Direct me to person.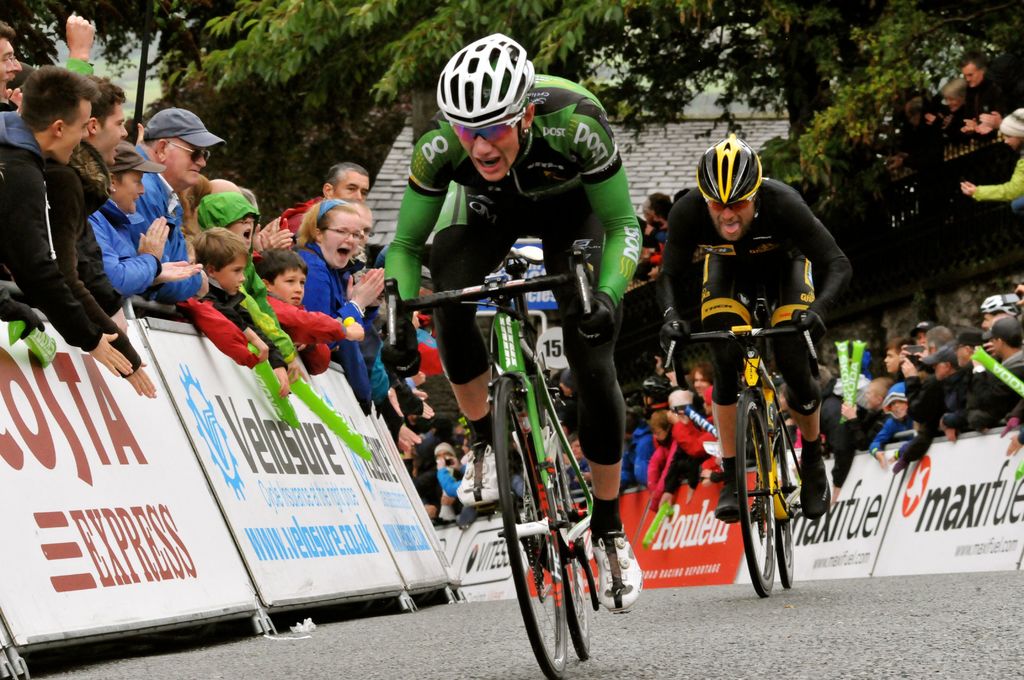
Direction: x1=979 y1=314 x2=1023 y2=381.
